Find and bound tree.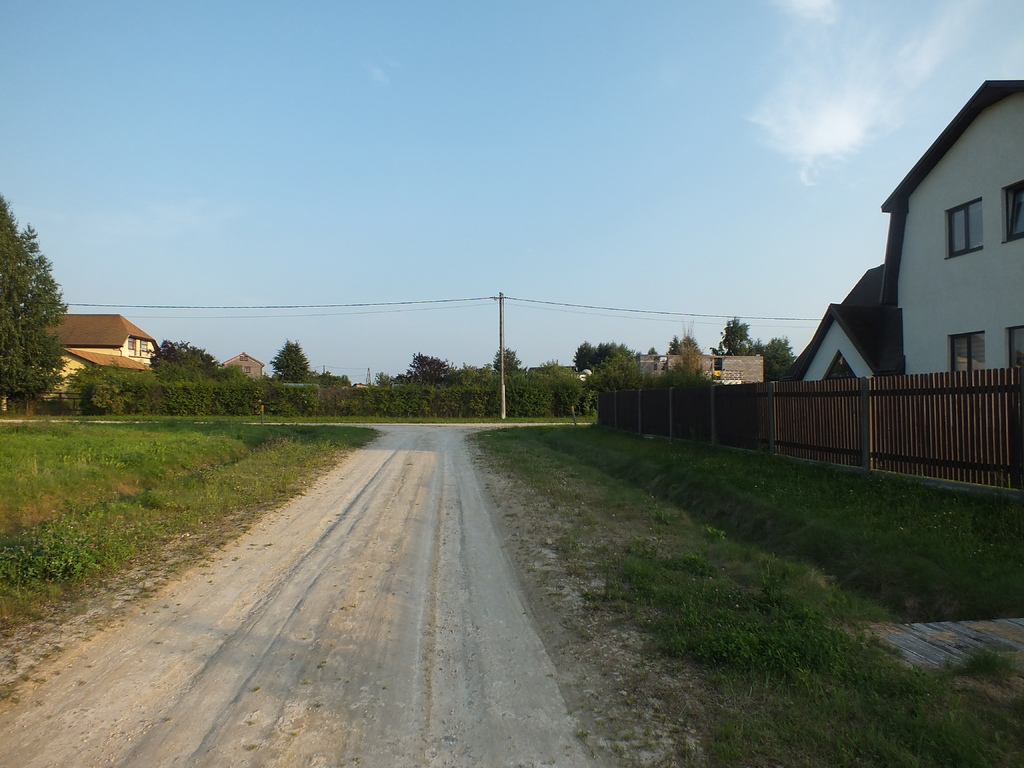
Bound: <region>678, 334, 703, 353</region>.
